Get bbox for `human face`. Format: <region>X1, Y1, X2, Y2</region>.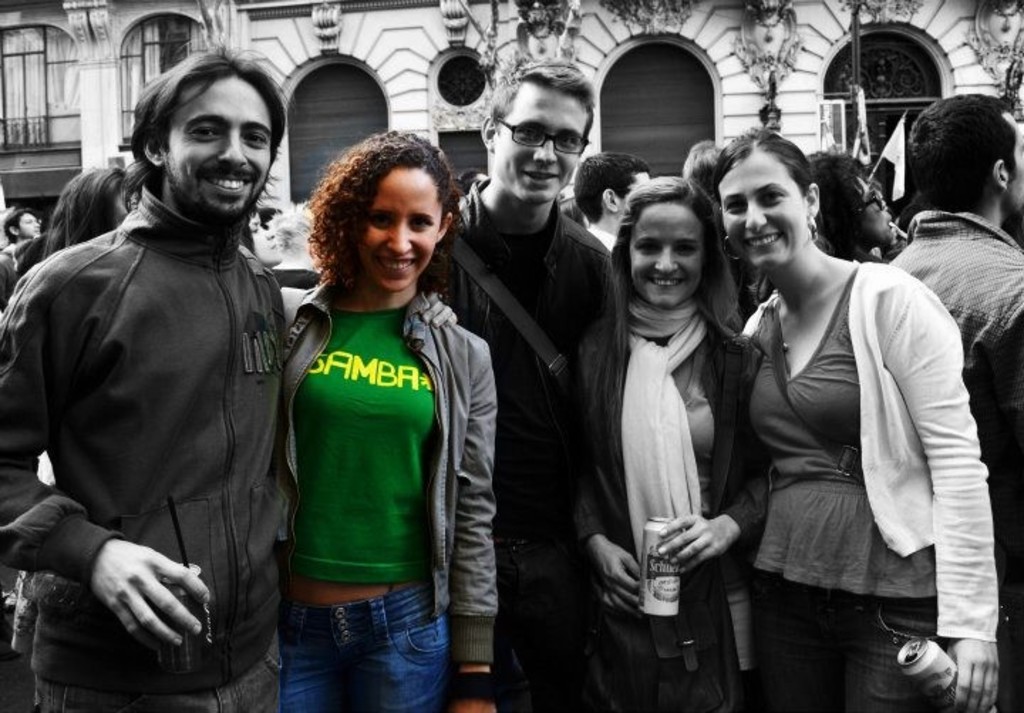
<region>161, 77, 269, 222</region>.
